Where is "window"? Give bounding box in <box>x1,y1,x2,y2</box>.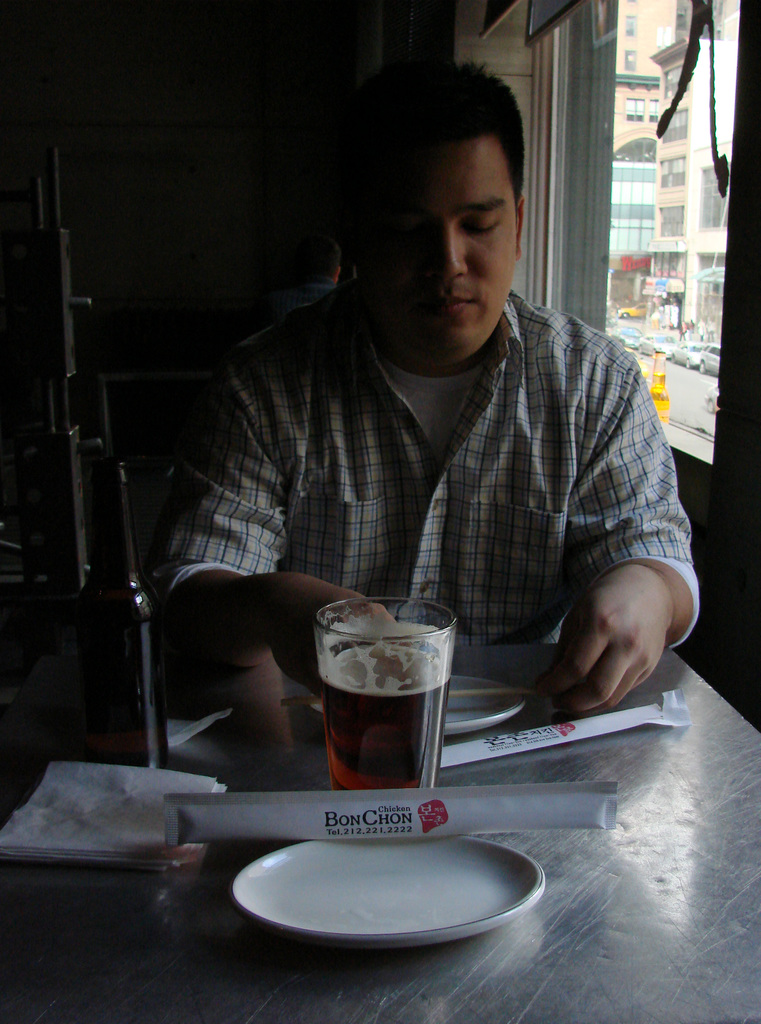
<box>623,49,637,70</box>.
